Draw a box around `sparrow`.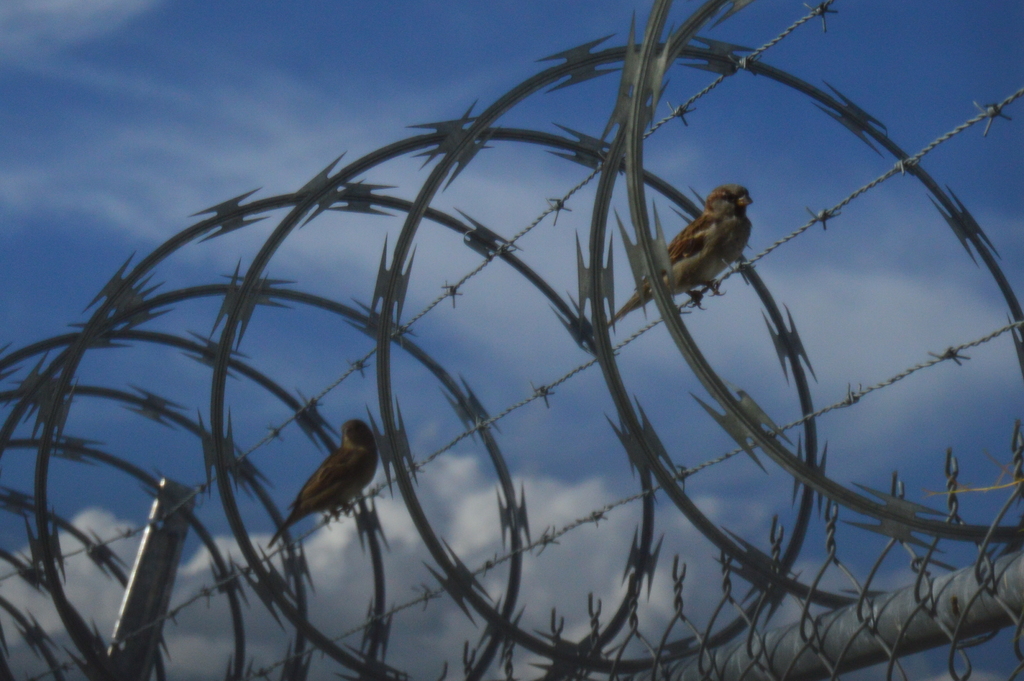
607/187/758/319.
